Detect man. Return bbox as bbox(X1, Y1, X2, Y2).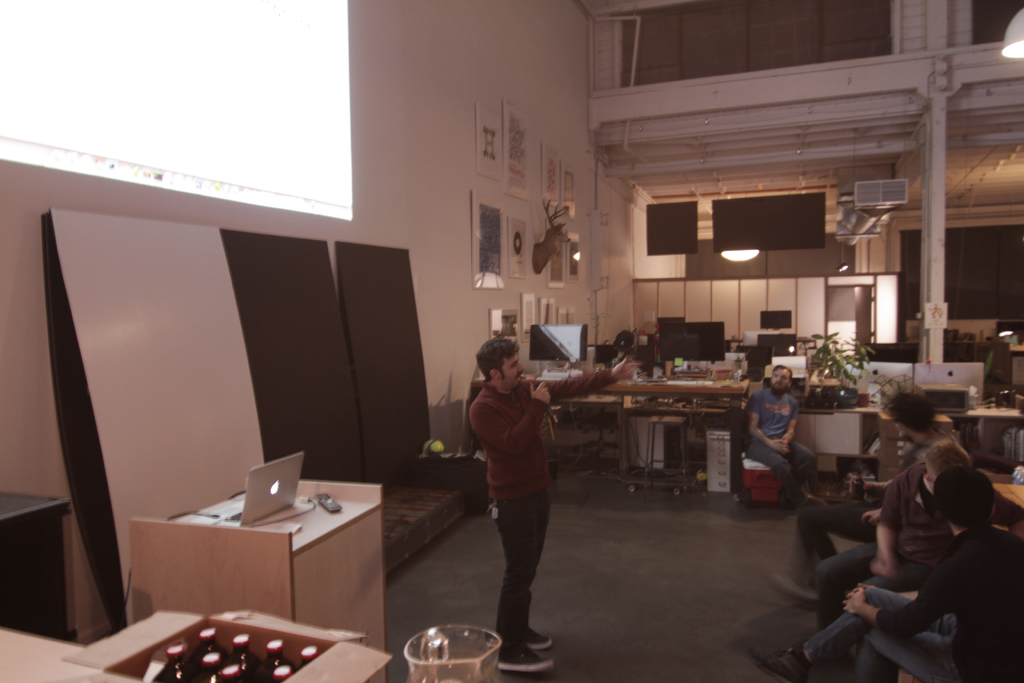
bbox(746, 363, 831, 511).
